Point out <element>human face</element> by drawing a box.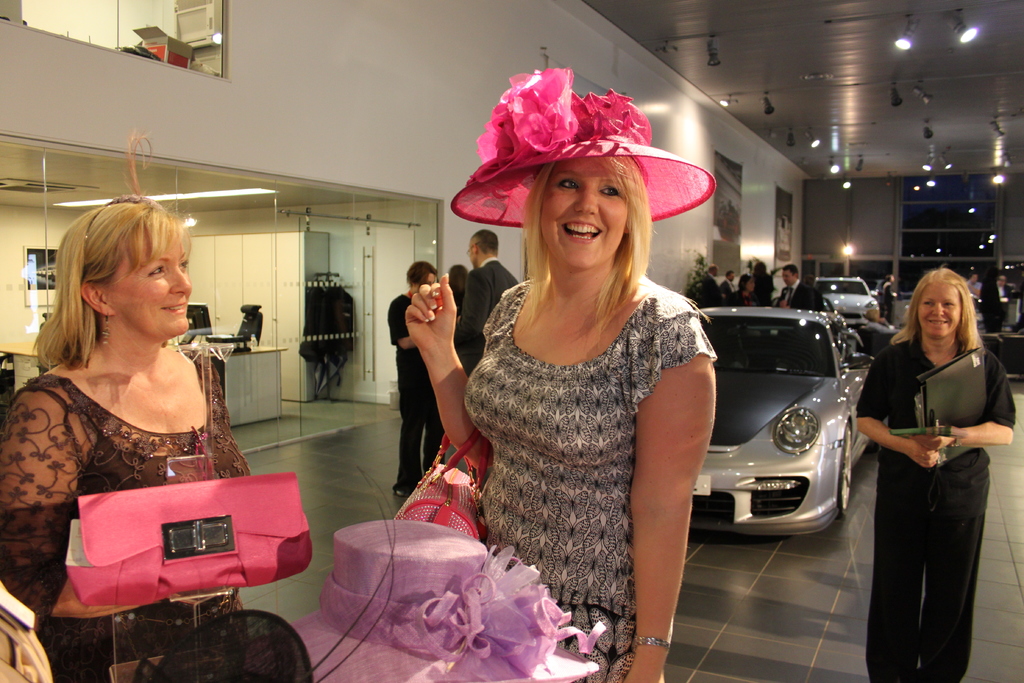
x1=918, y1=283, x2=960, y2=337.
